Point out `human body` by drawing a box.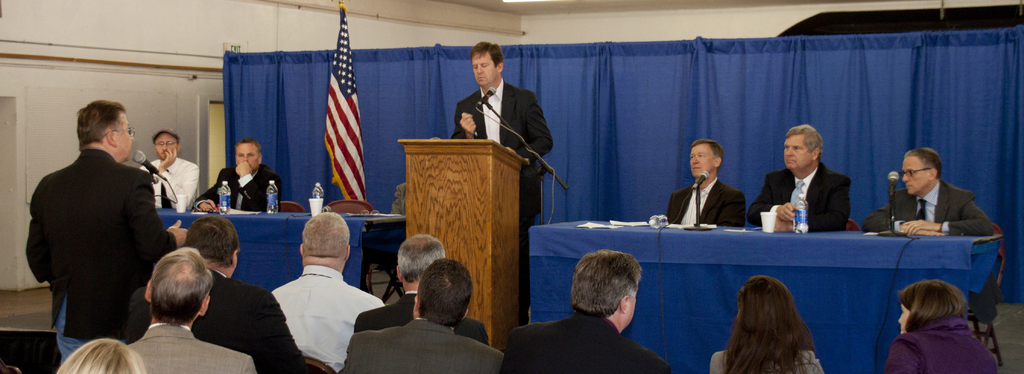
locate(704, 269, 823, 373).
